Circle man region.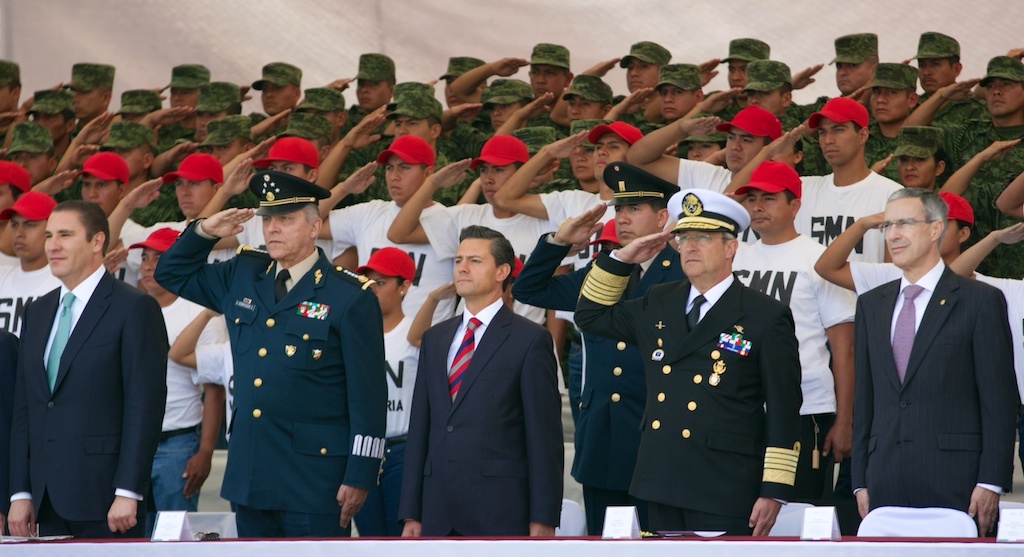
Region: (697,37,771,101).
